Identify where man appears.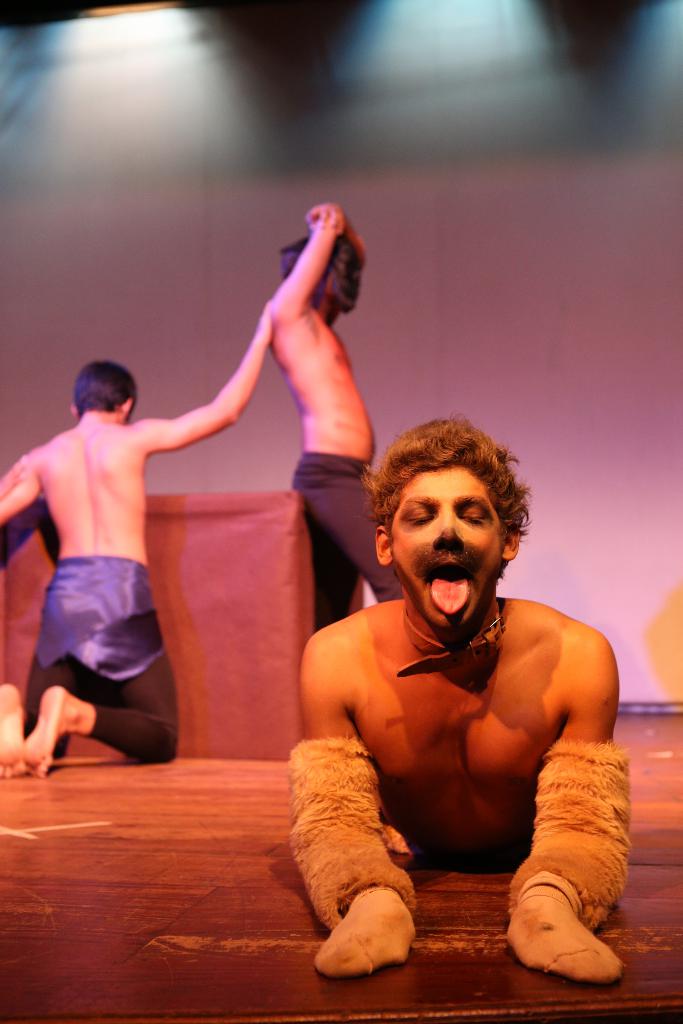
Appears at pyautogui.locateOnScreen(0, 290, 277, 787).
